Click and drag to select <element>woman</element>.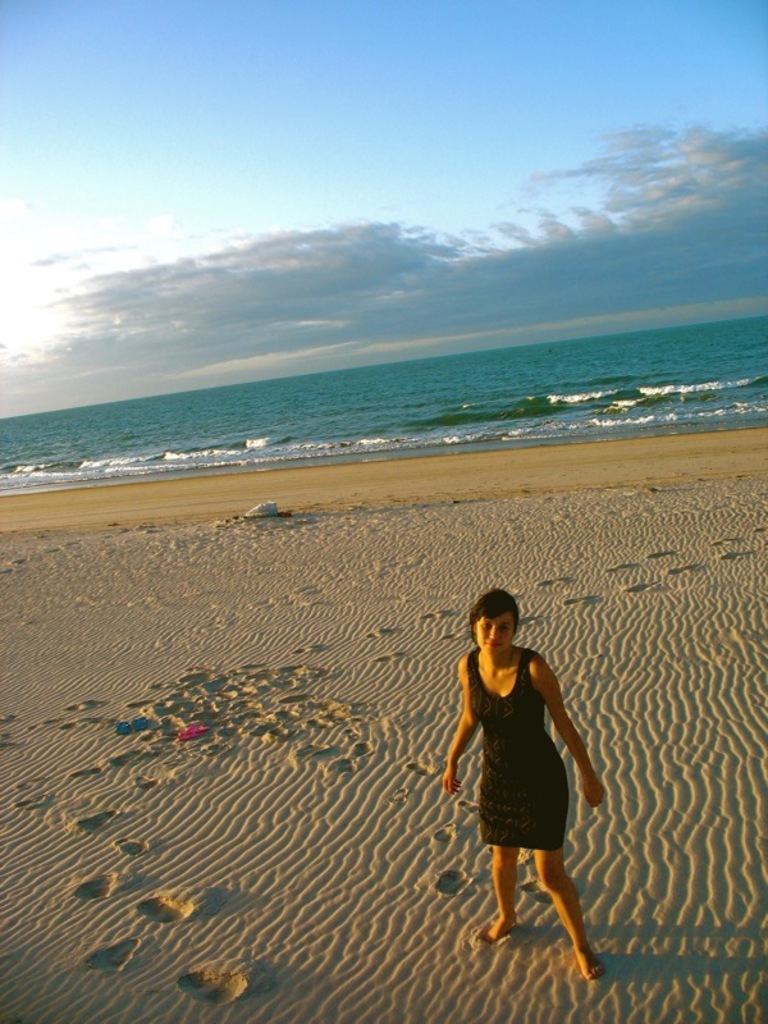
Selection: <box>445,594,605,959</box>.
